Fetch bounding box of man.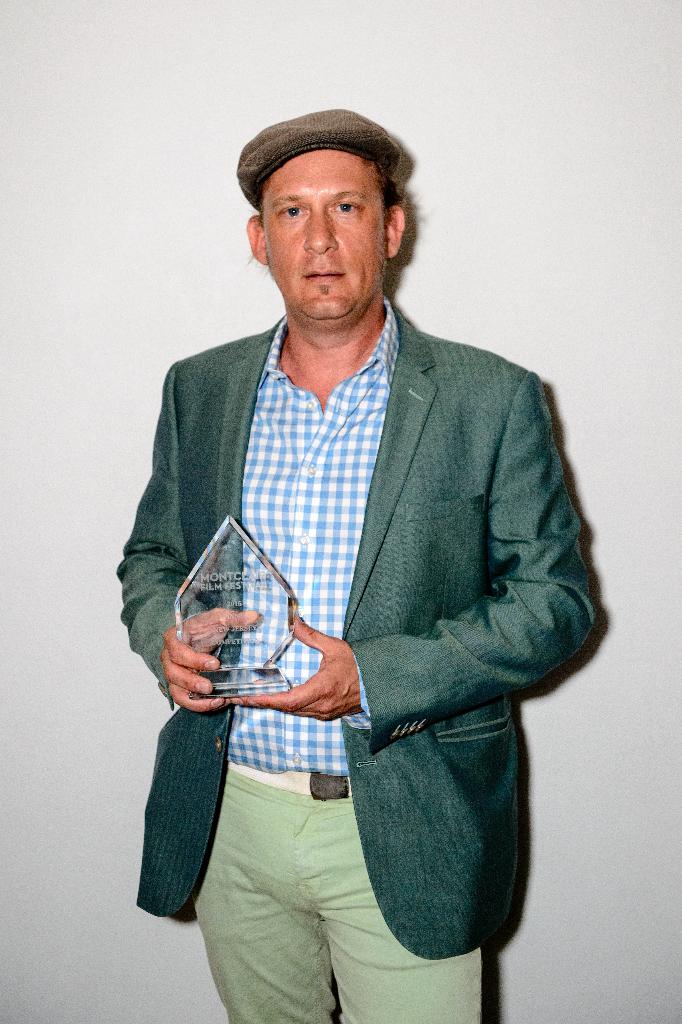
Bbox: box=[121, 84, 594, 984].
